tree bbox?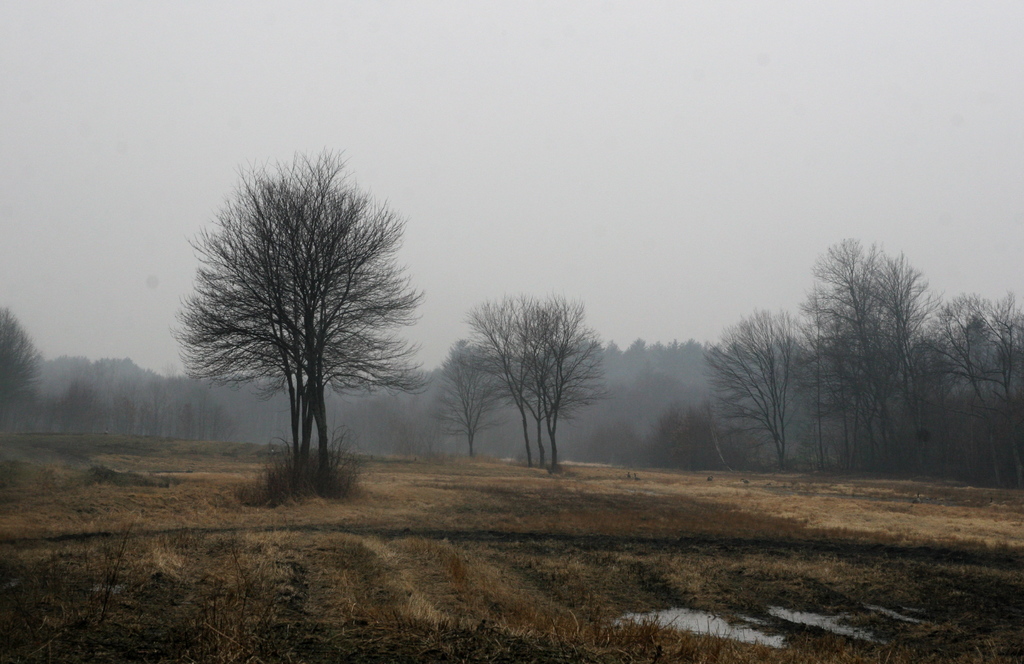
Rect(44, 357, 154, 375)
